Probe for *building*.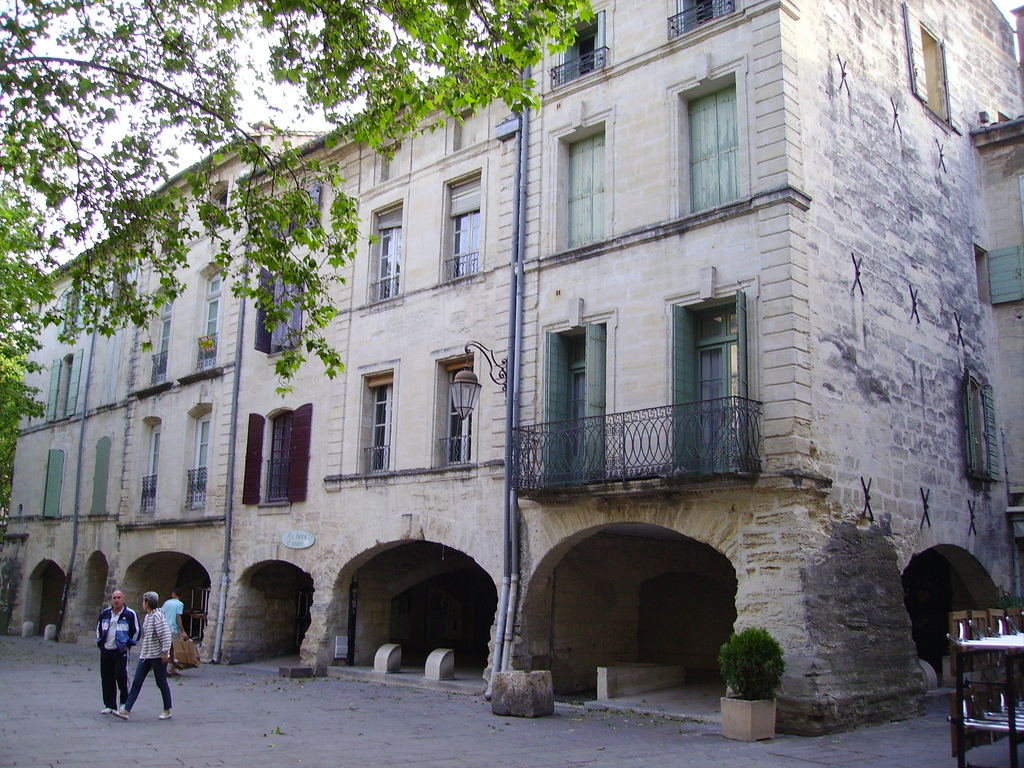
Probe result: [0,129,320,662].
